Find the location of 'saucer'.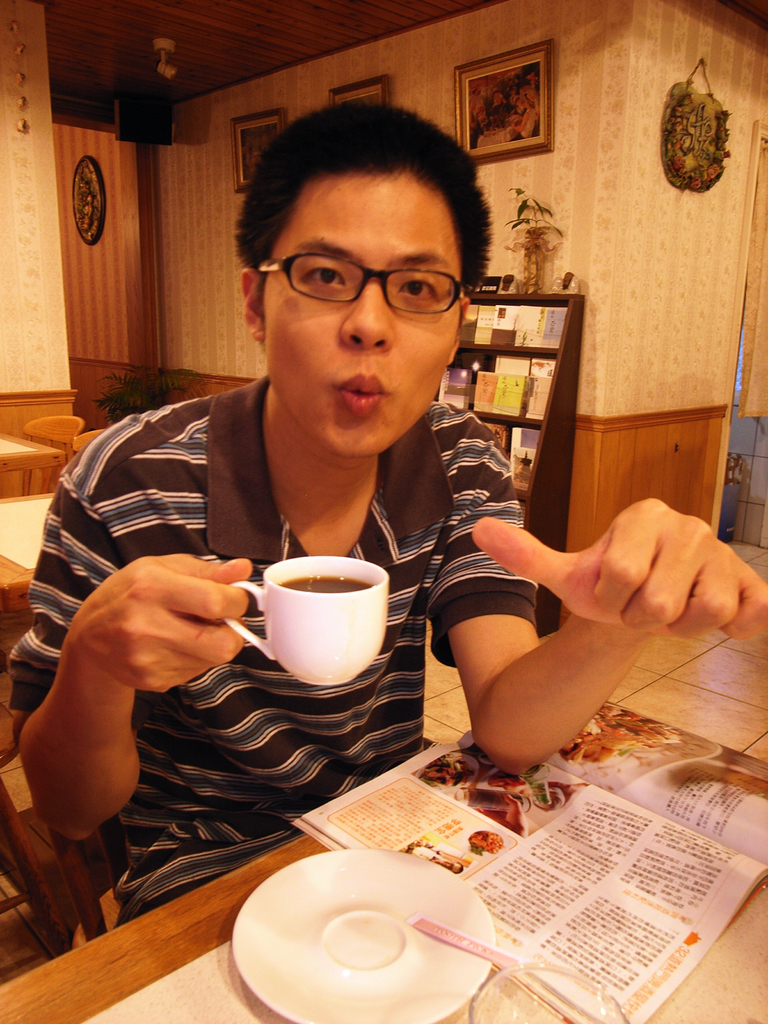
Location: <region>232, 845, 493, 1023</region>.
